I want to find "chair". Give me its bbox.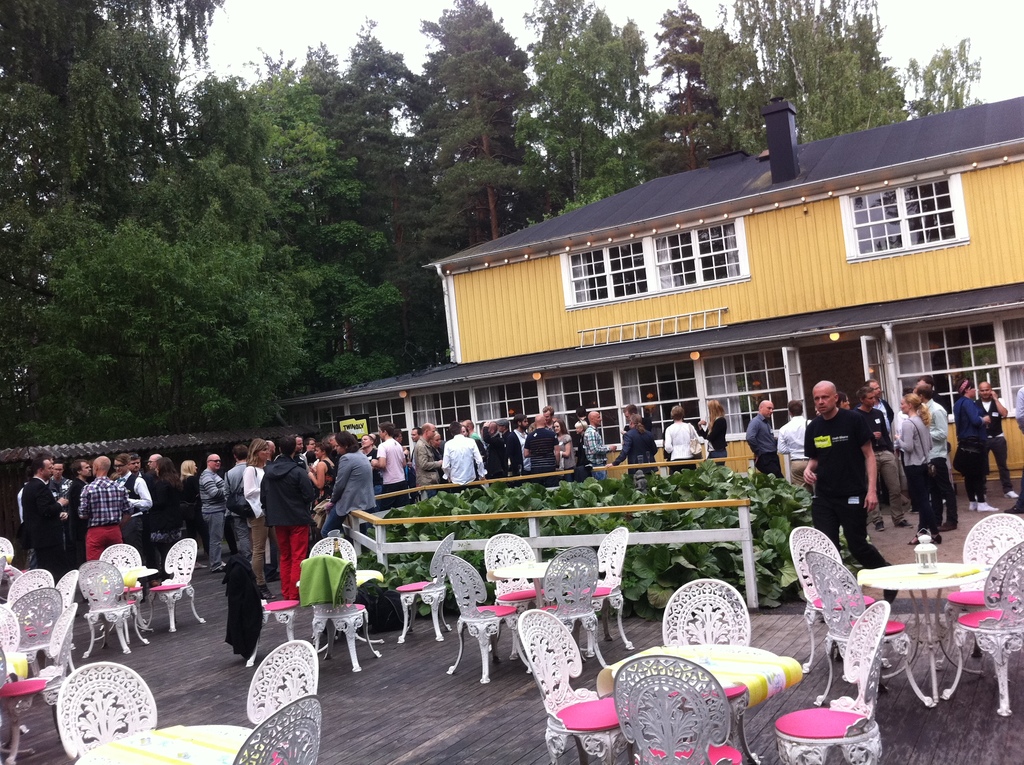
box(793, 524, 839, 675).
